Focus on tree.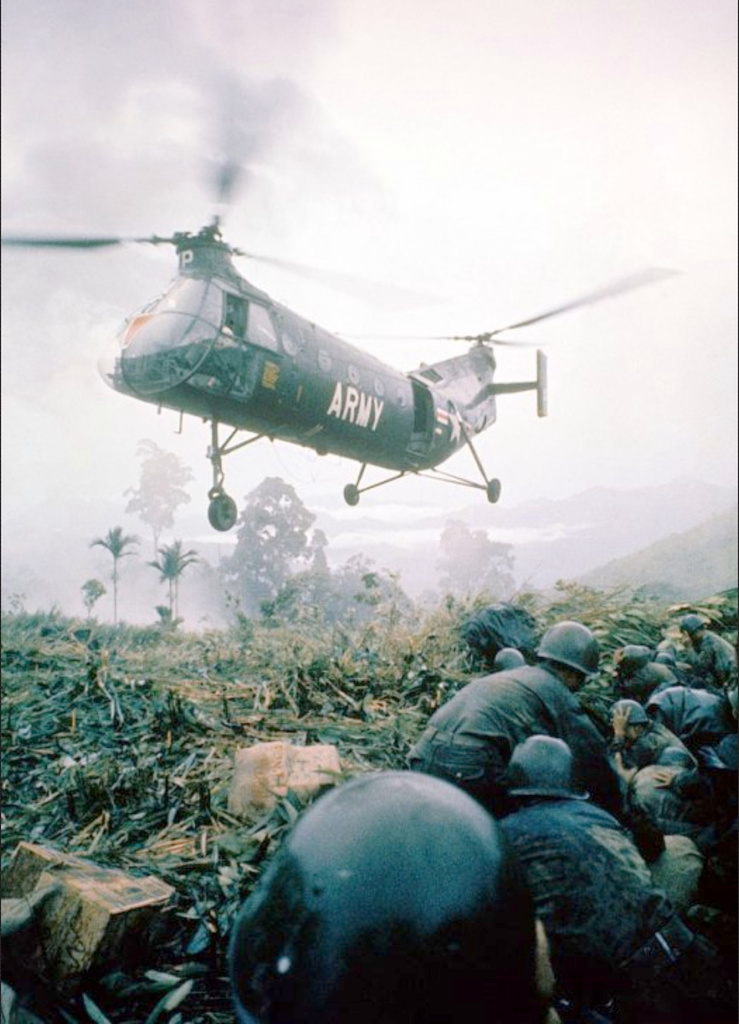
Focused at [left=112, top=436, right=203, bottom=624].
